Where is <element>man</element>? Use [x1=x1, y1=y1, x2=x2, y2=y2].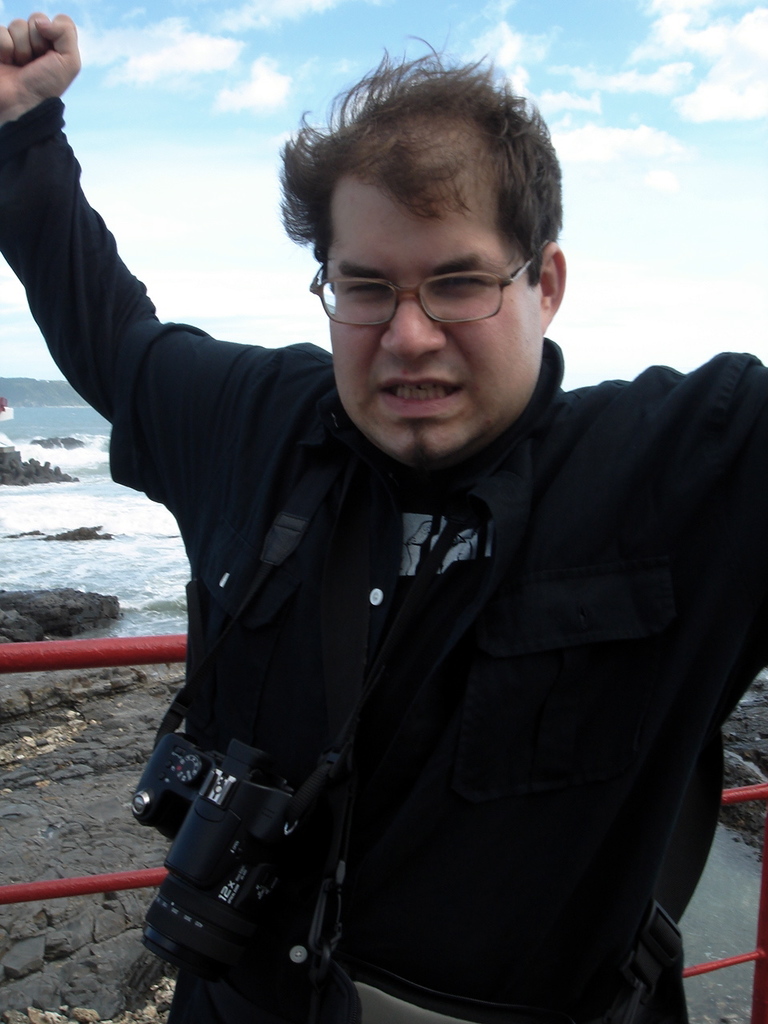
[x1=67, y1=58, x2=738, y2=1001].
